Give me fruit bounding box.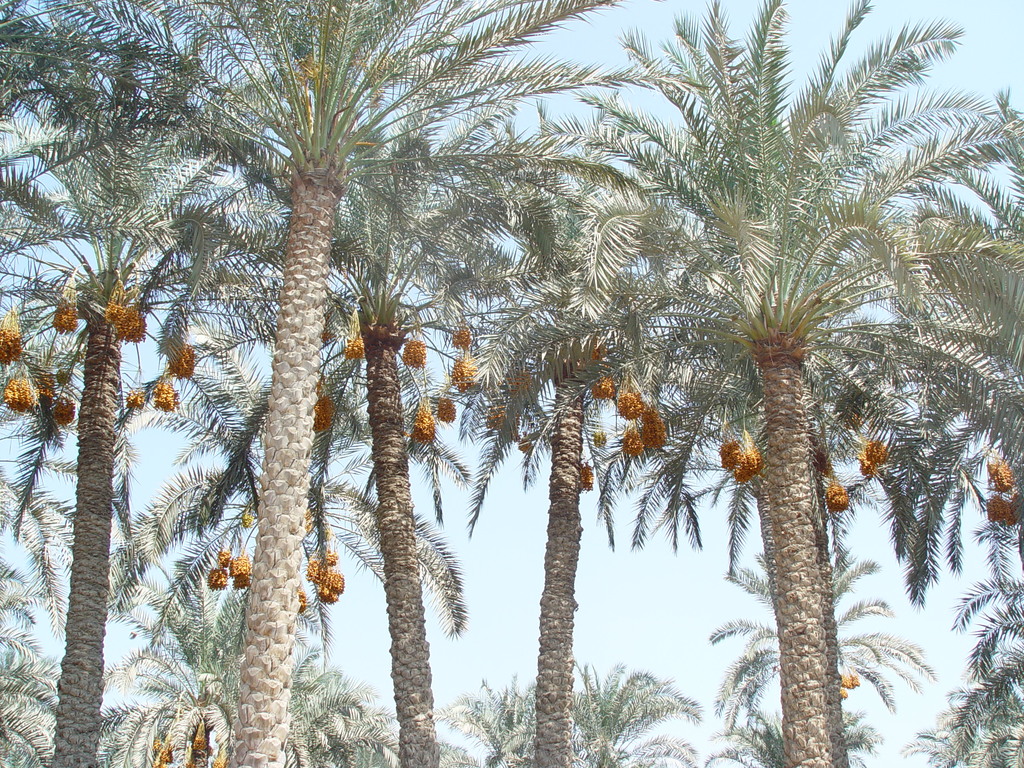
{"left": 102, "top": 301, "right": 144, "bottom": 345}.
